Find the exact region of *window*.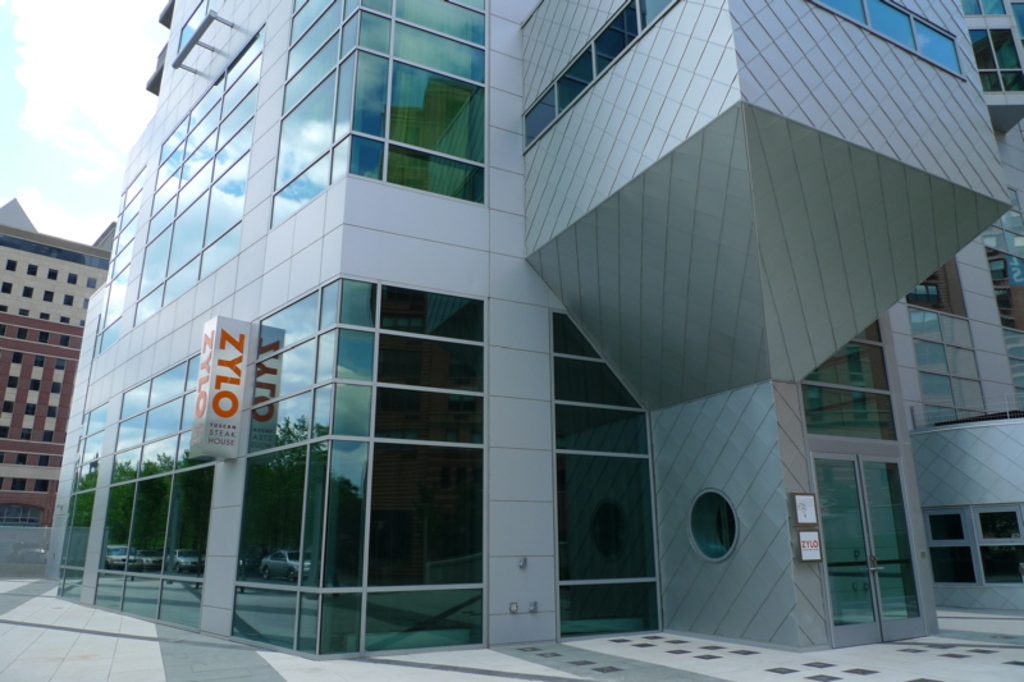
Exact region: left=12, top=326, right=33, bottom=338.
